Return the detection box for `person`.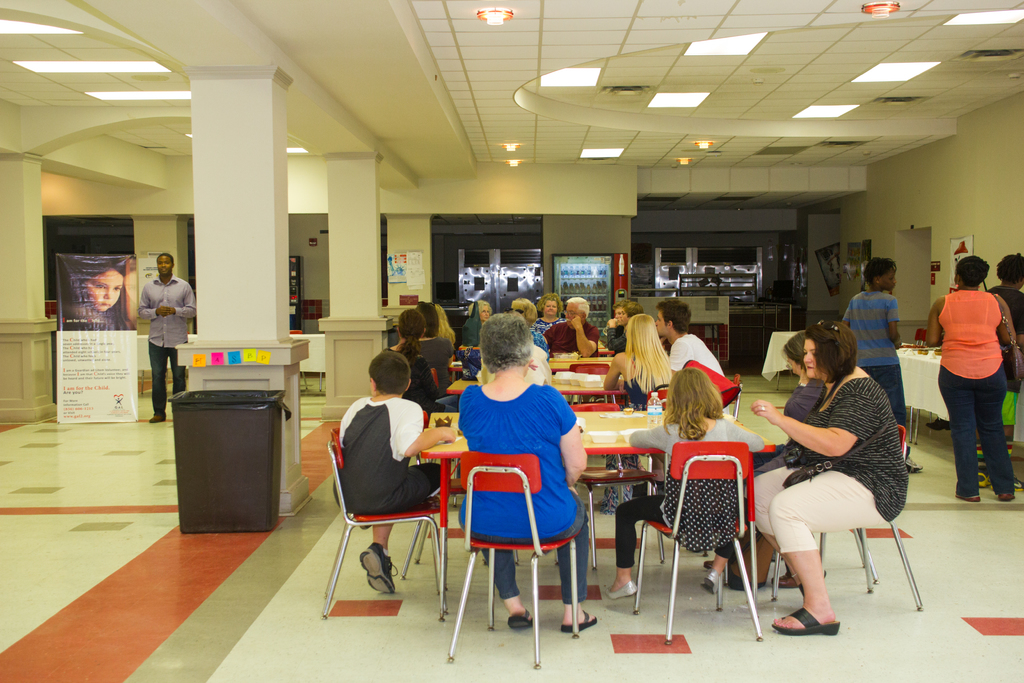
box(652, 297, 724, 385).
